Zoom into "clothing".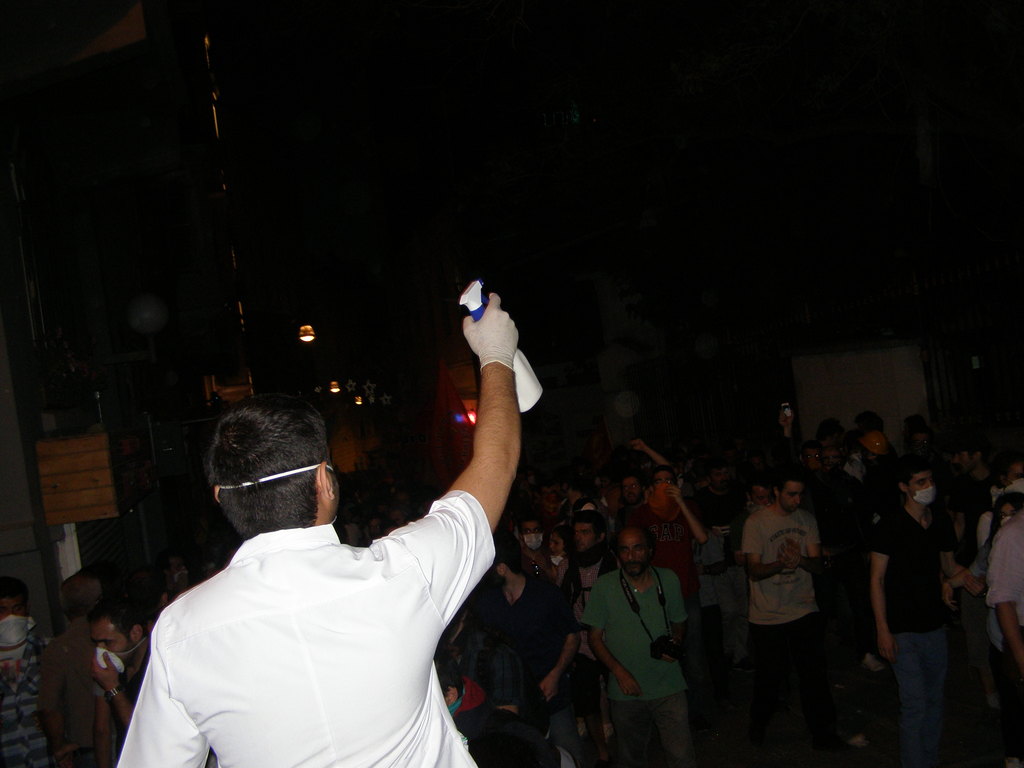
Zoom target: bbox(604, 693, 708, 767).
